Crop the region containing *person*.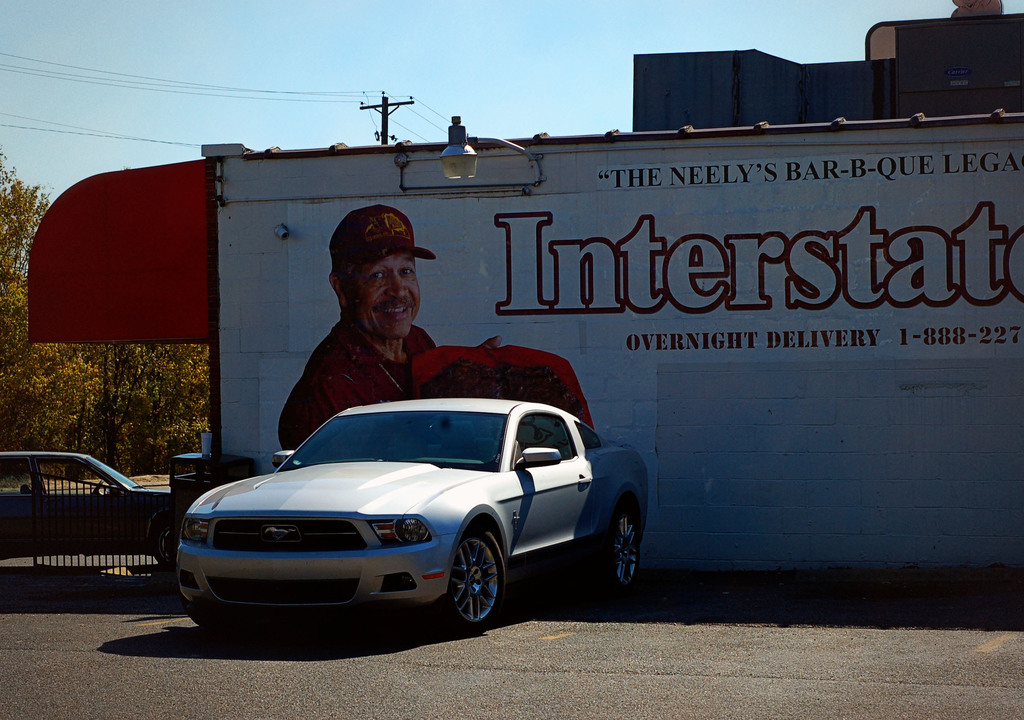
Crop region: 275 199 512 458.
